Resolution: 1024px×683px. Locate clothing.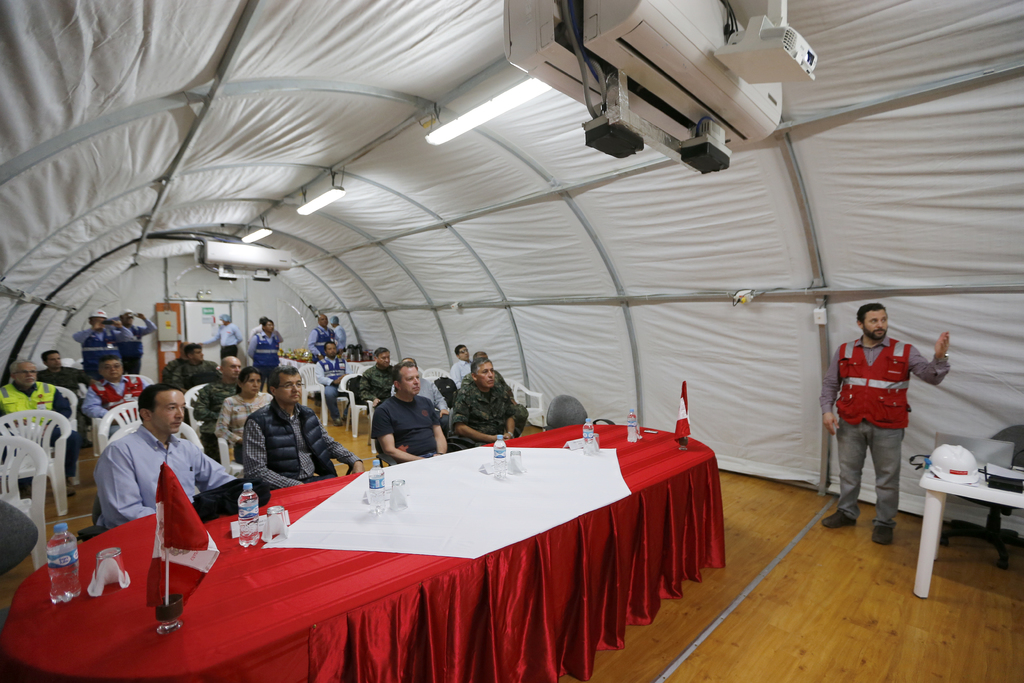
{"left": 374, "top": 395, "right": 442, "bottom": 468}.
